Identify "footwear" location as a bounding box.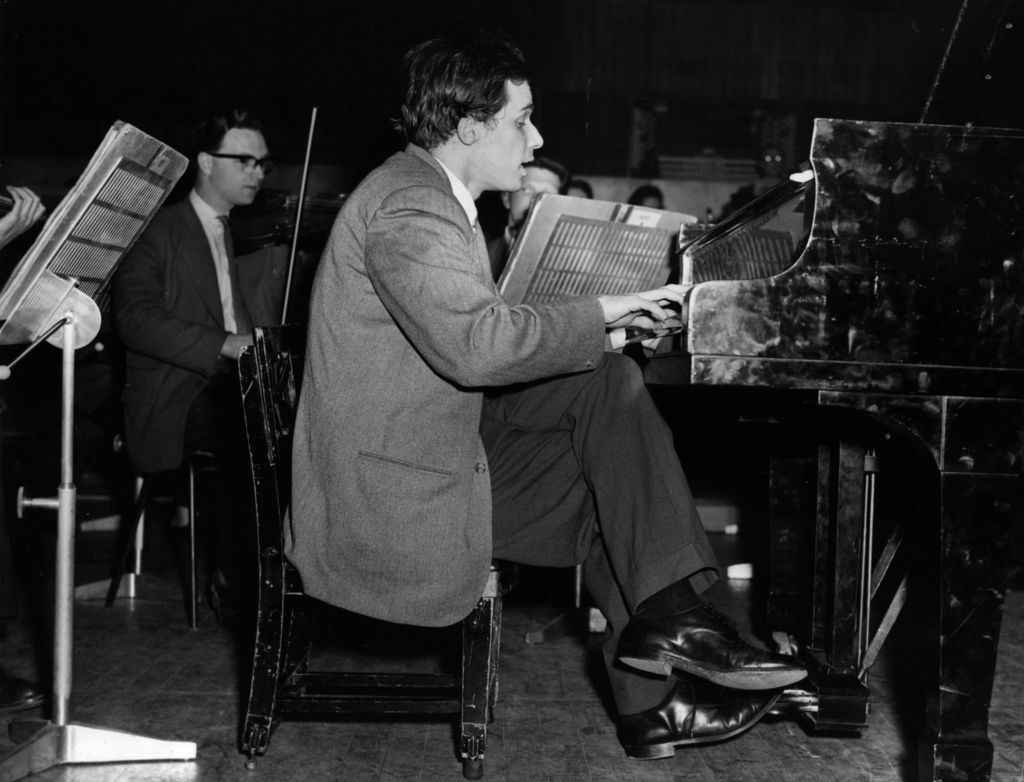
rect(0, 671, 51, 716).
